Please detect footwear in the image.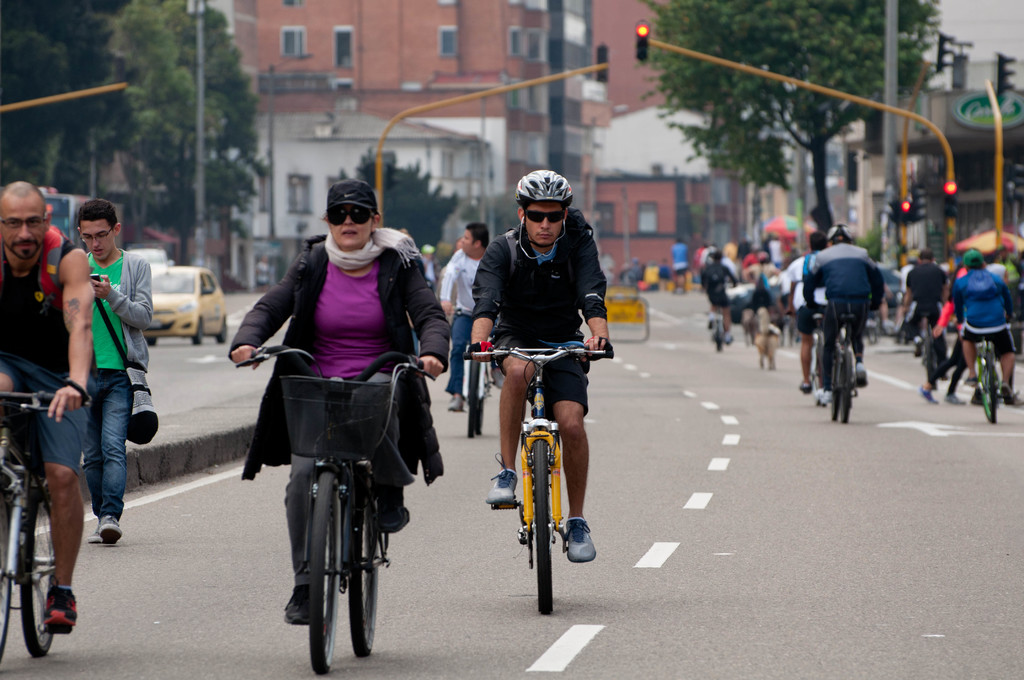
[446, 397, 464, 413].
